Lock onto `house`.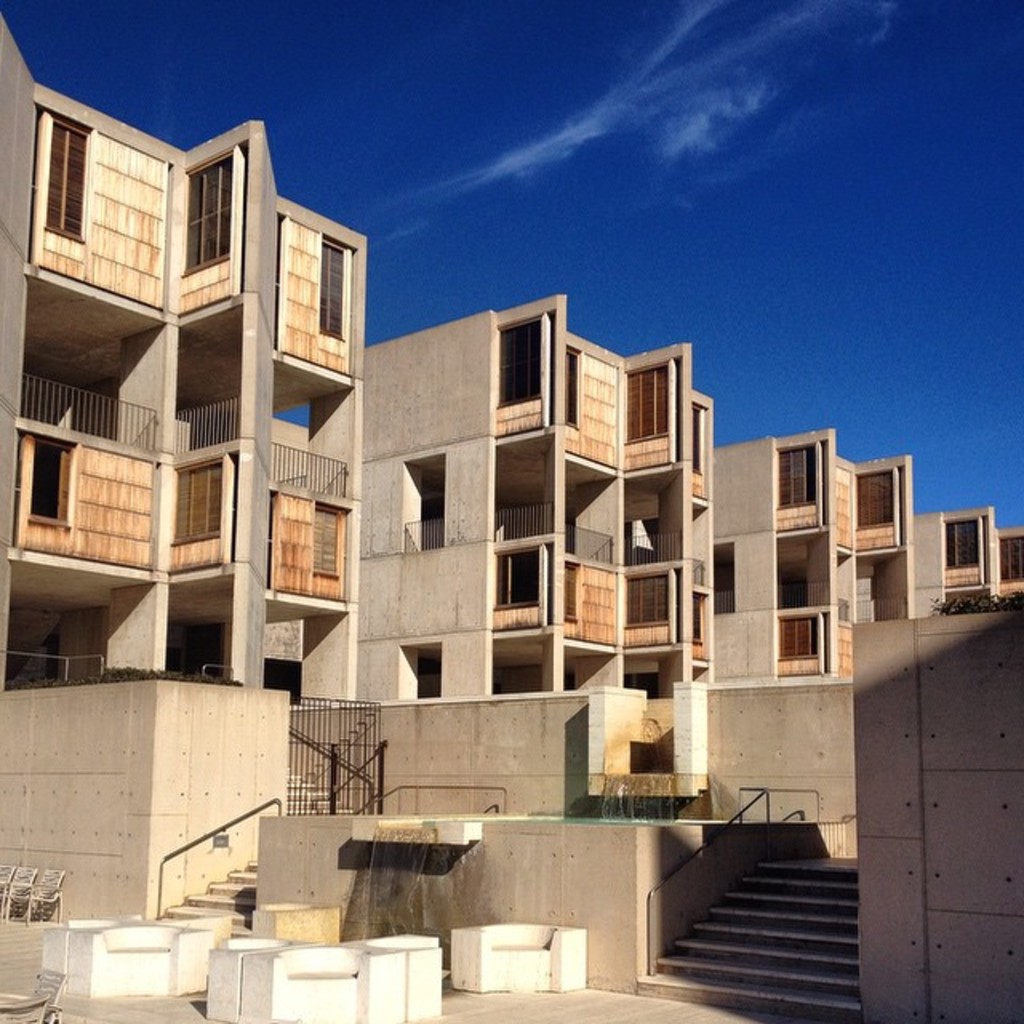
Locked: (915,504,1022,618).
